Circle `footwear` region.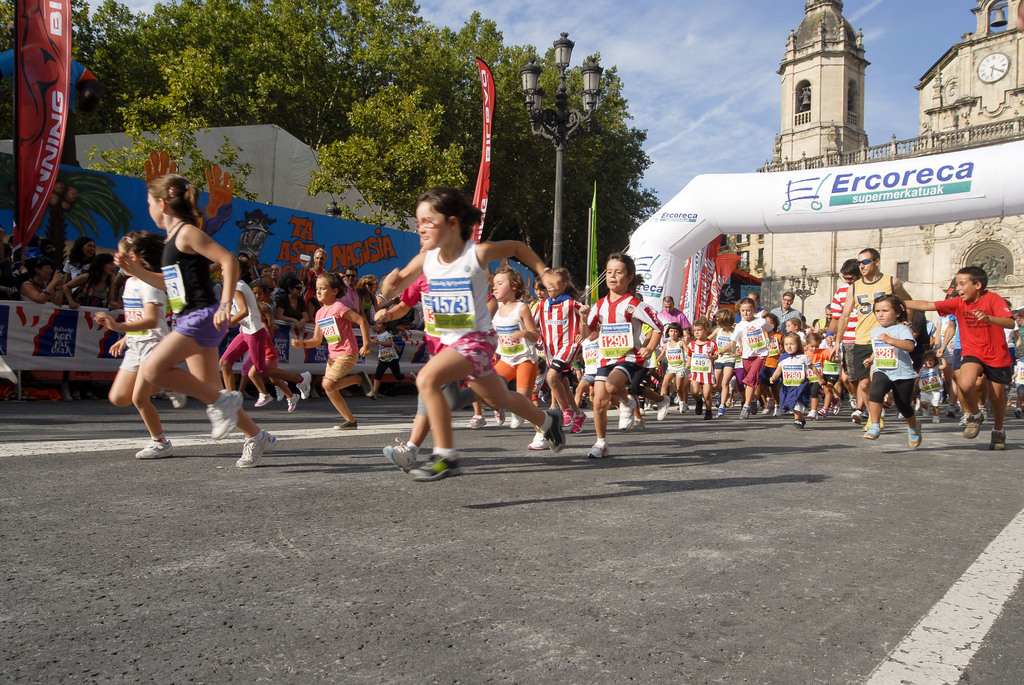
Region: crop(862, 424, 879, 441).
